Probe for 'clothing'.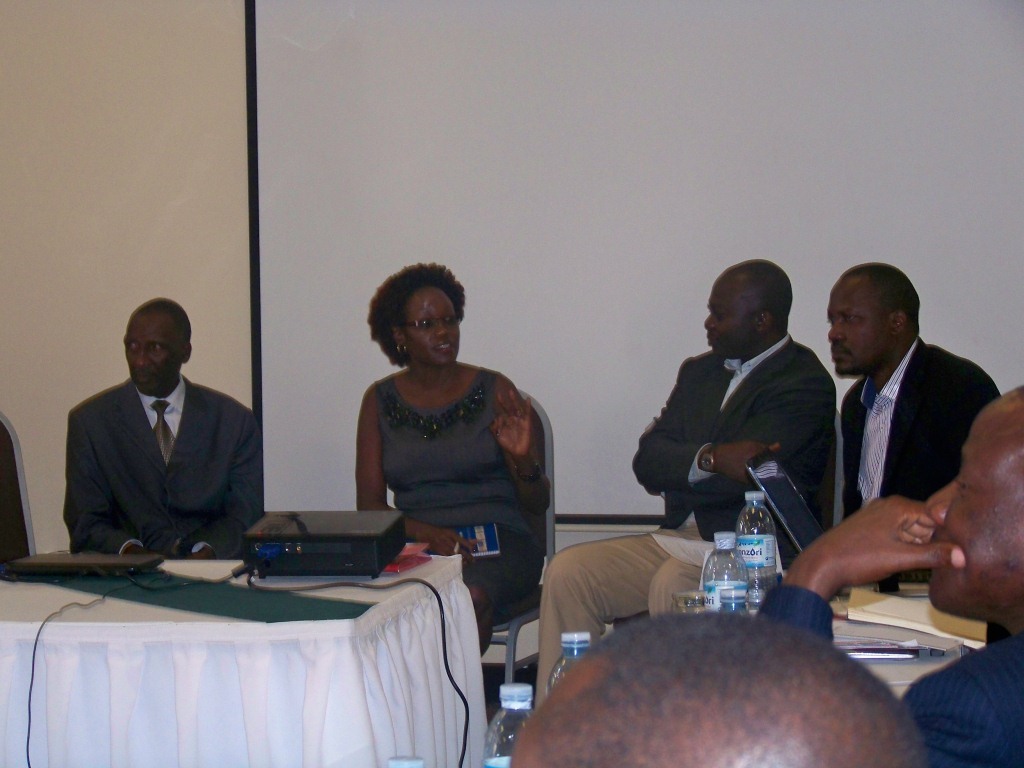
Probe result: region(841, 354, 1008, 532).
